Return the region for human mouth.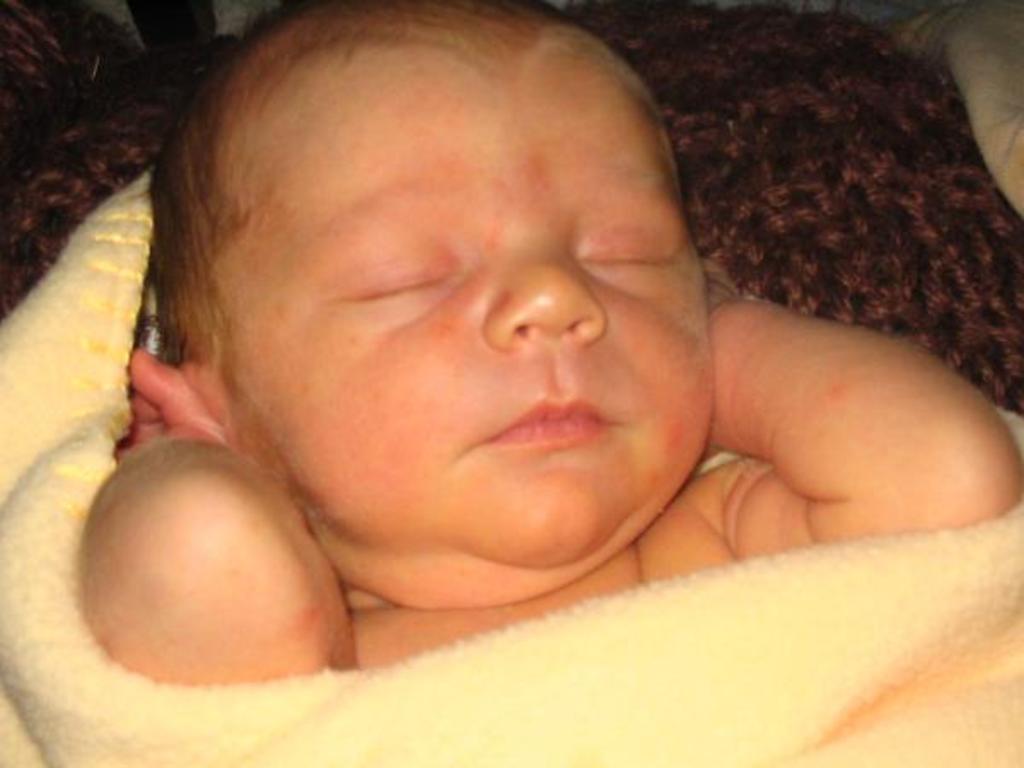
crop(480, 394, 606, 486).
